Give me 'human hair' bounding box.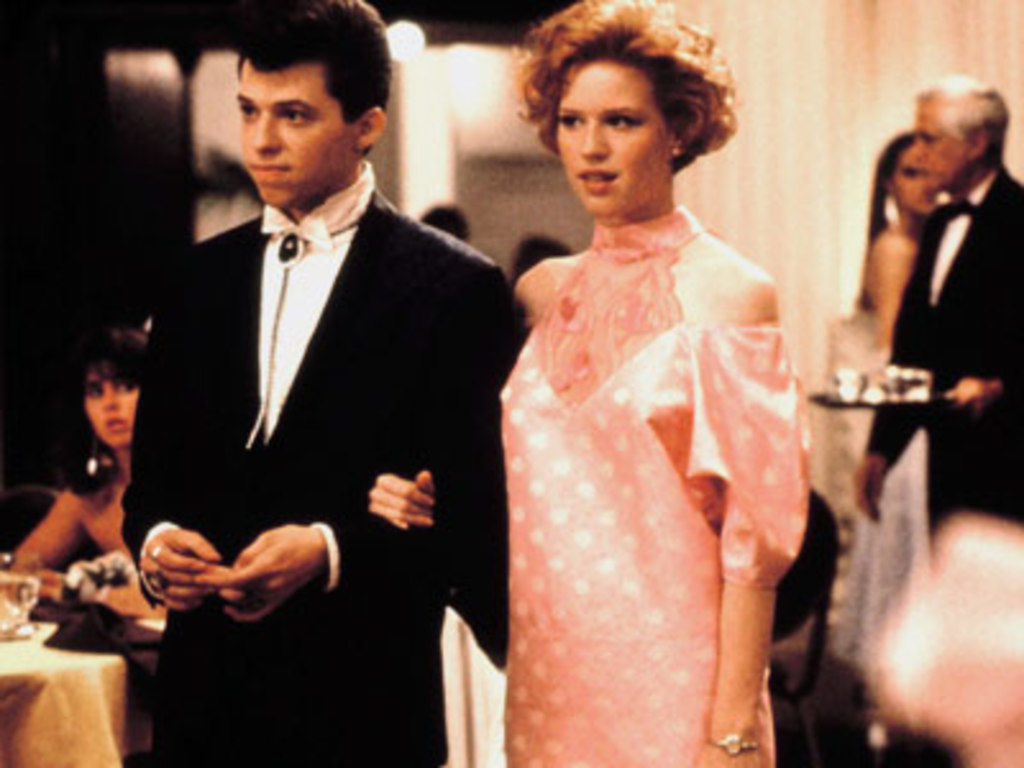
crop(507, 5, 740, 195).
